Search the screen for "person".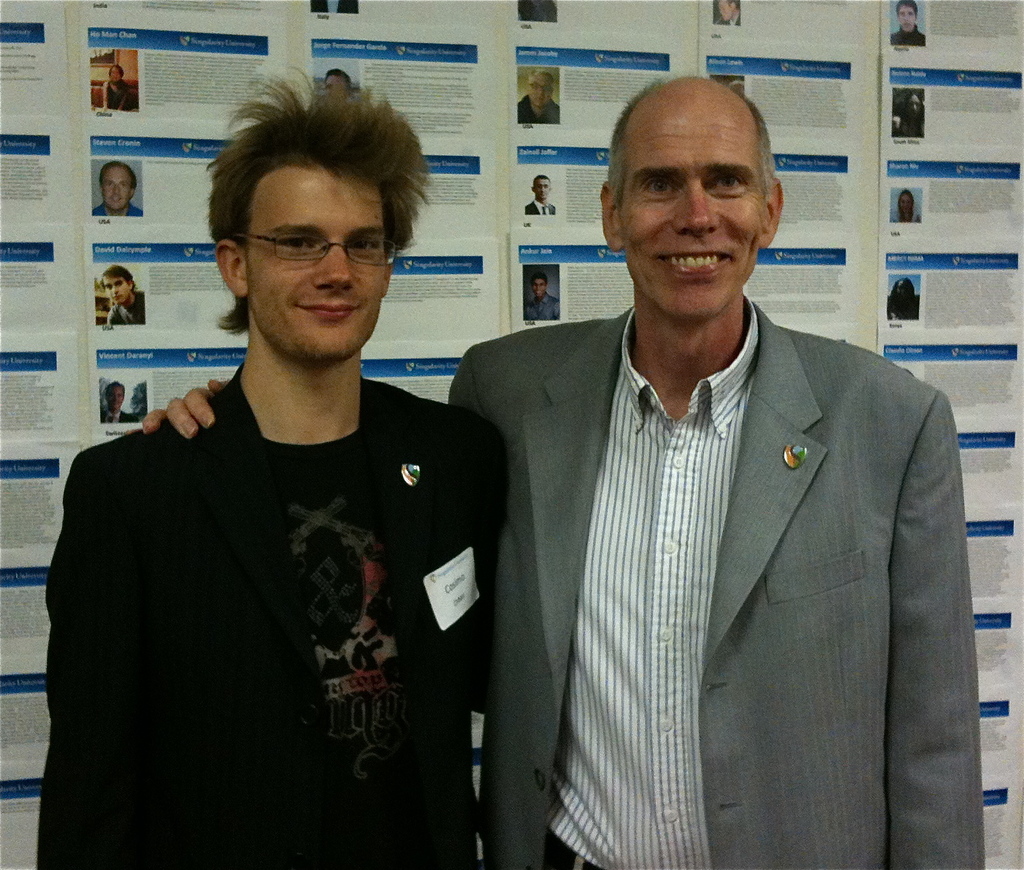
Found at (left=882, top=279, right=918, bottom=318).
